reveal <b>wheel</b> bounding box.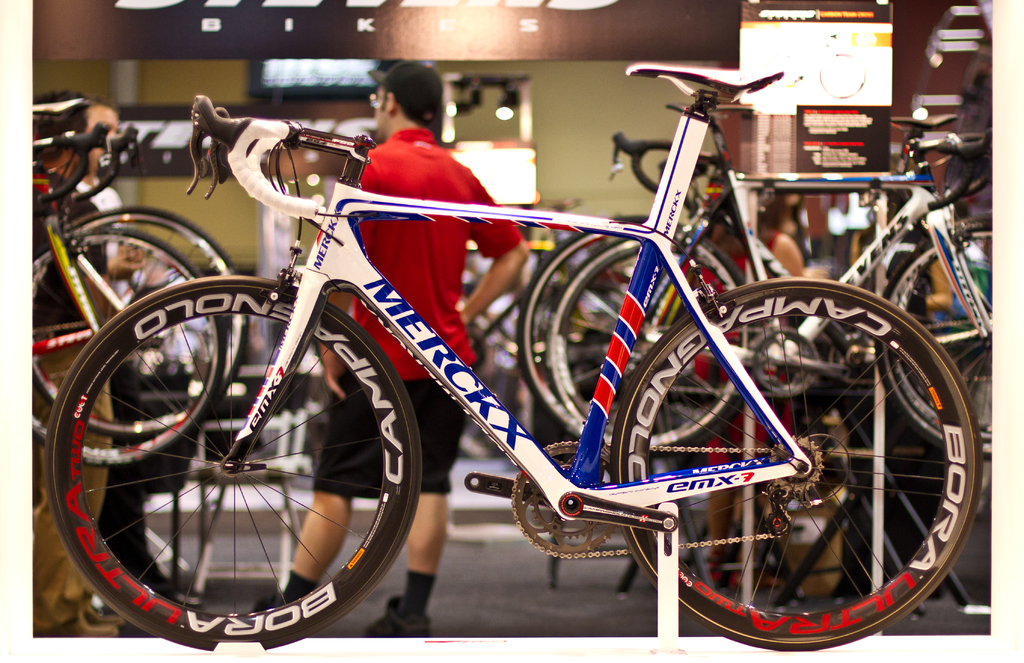
Revealed: left=44, top=275, right=421, bottom=650.
